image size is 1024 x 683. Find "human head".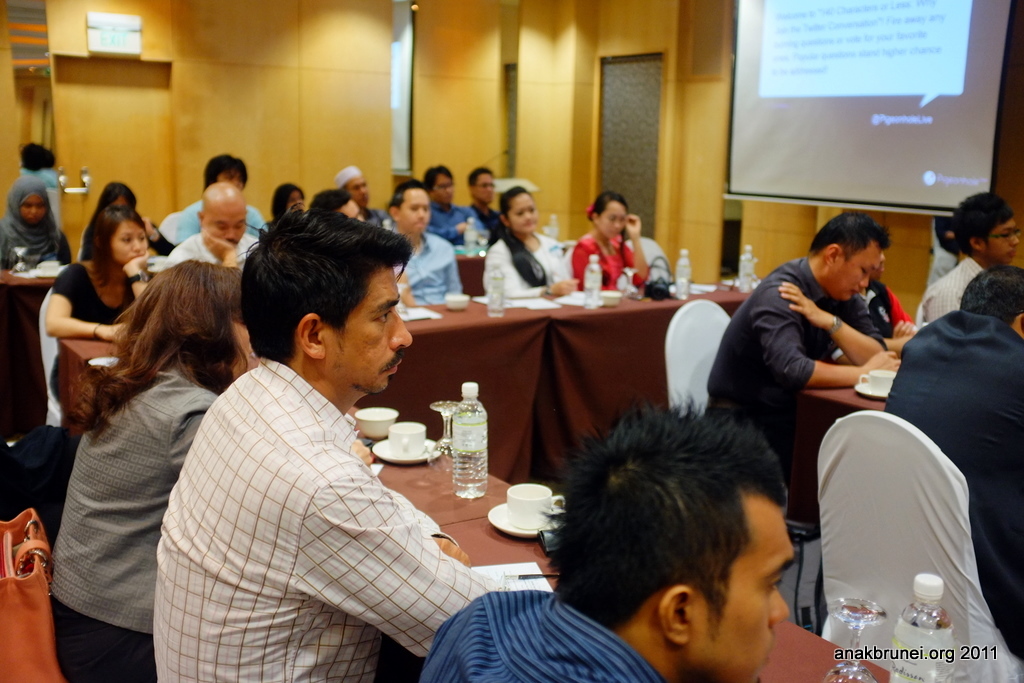
bbox=[196, 178, 251, 248].
